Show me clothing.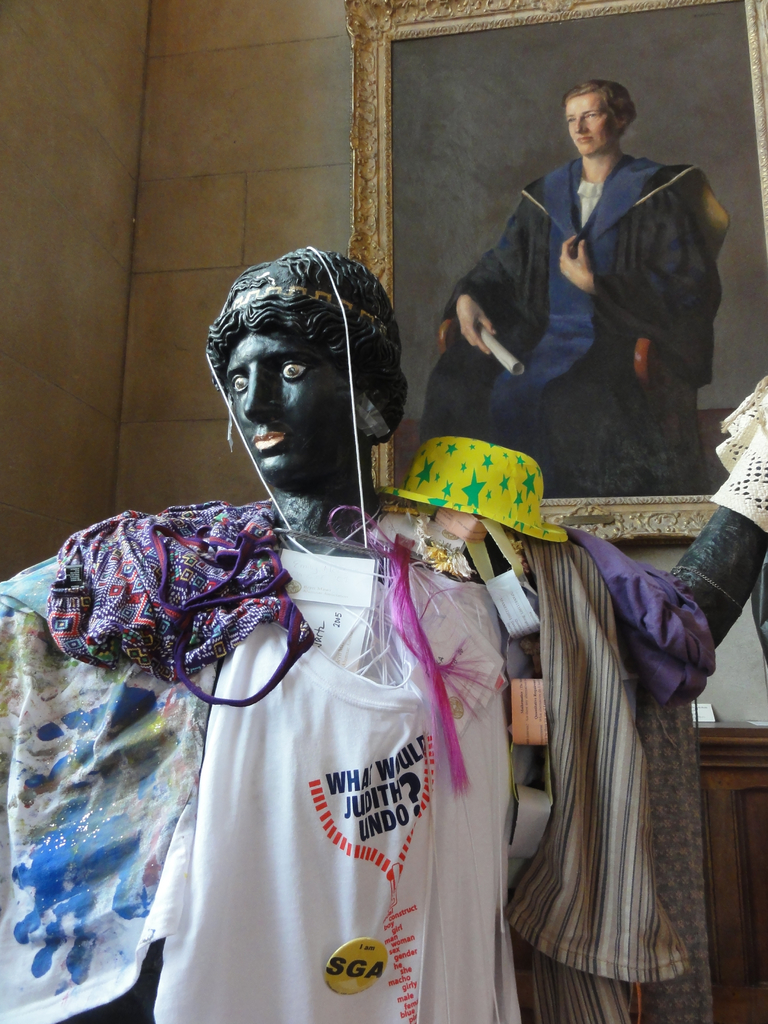
clothing is here: rect(435, 159, 709, 493).
